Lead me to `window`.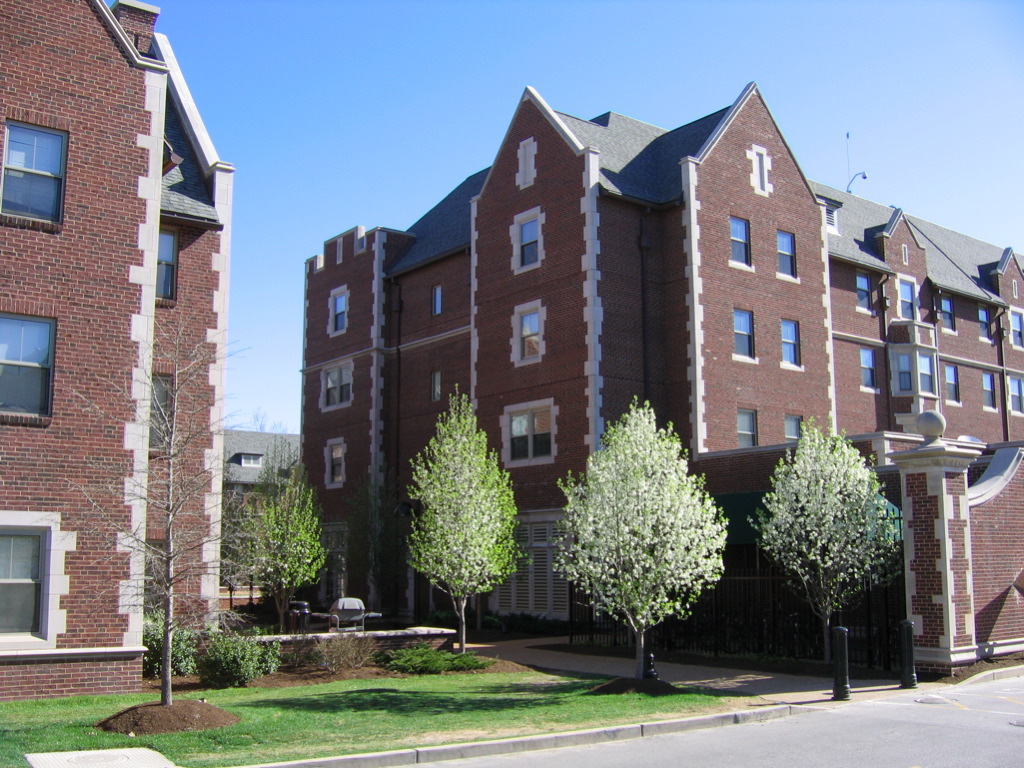
Lead to box(897, 355, 913, 394).
